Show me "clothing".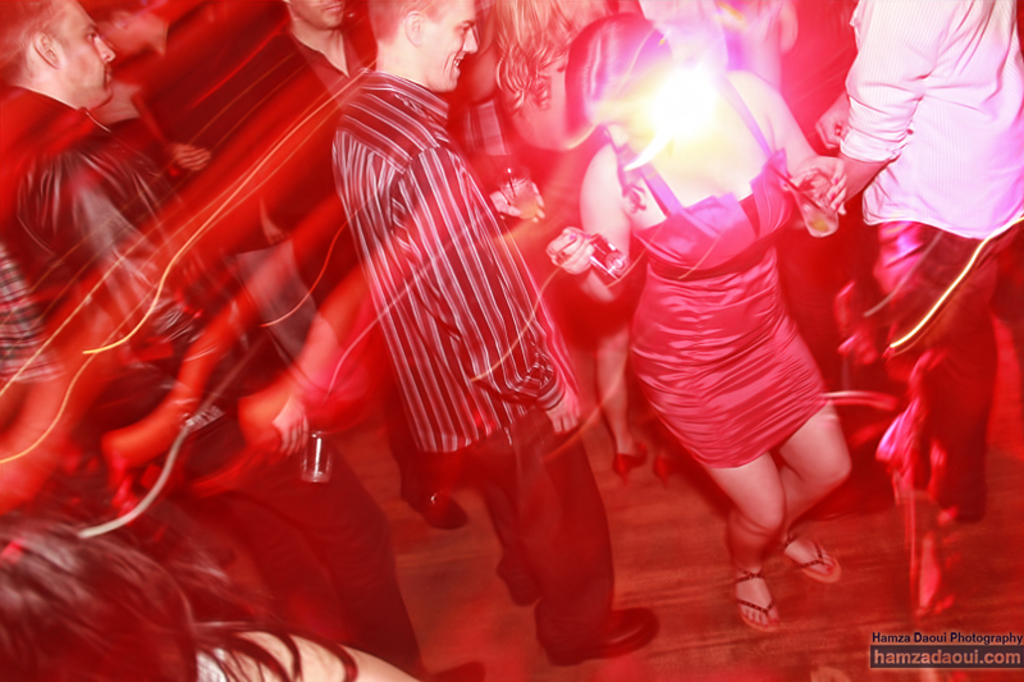
"clothing" is here: detection(623, 79, 838, 473).
